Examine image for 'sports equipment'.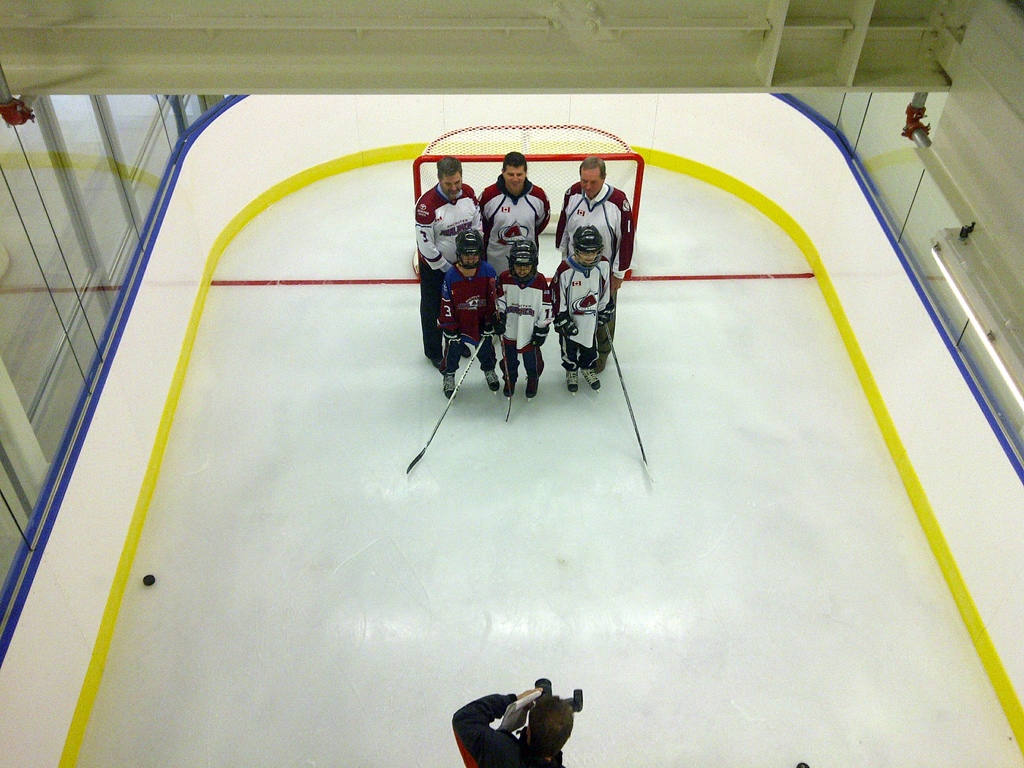
Examination result: region(603, 314, 655, 483).
